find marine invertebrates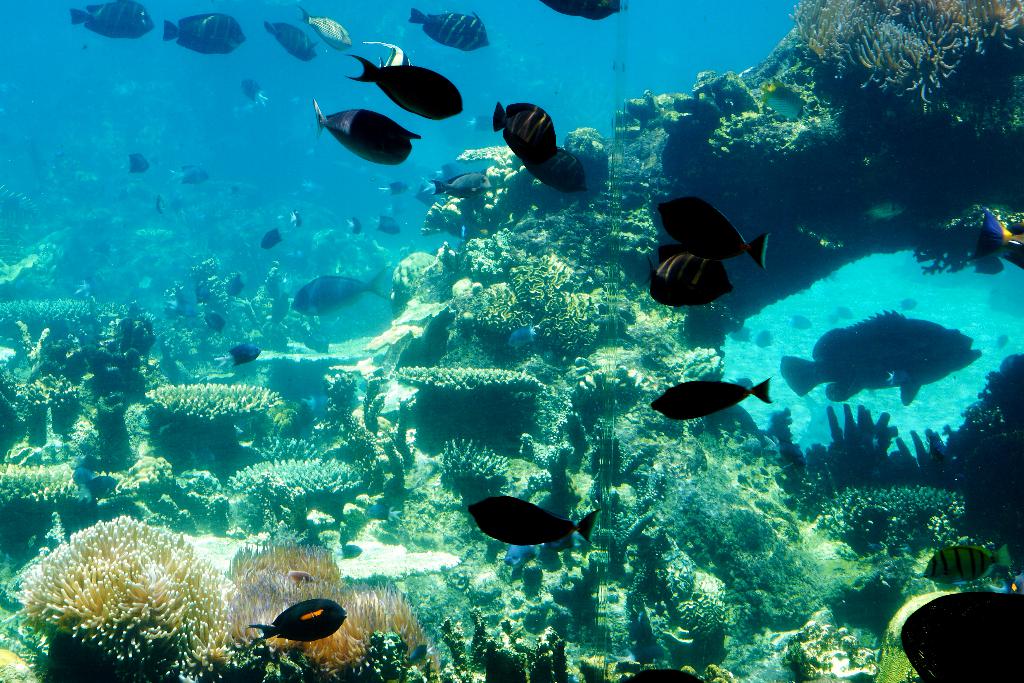
crop(141, 378, 292, 441)
